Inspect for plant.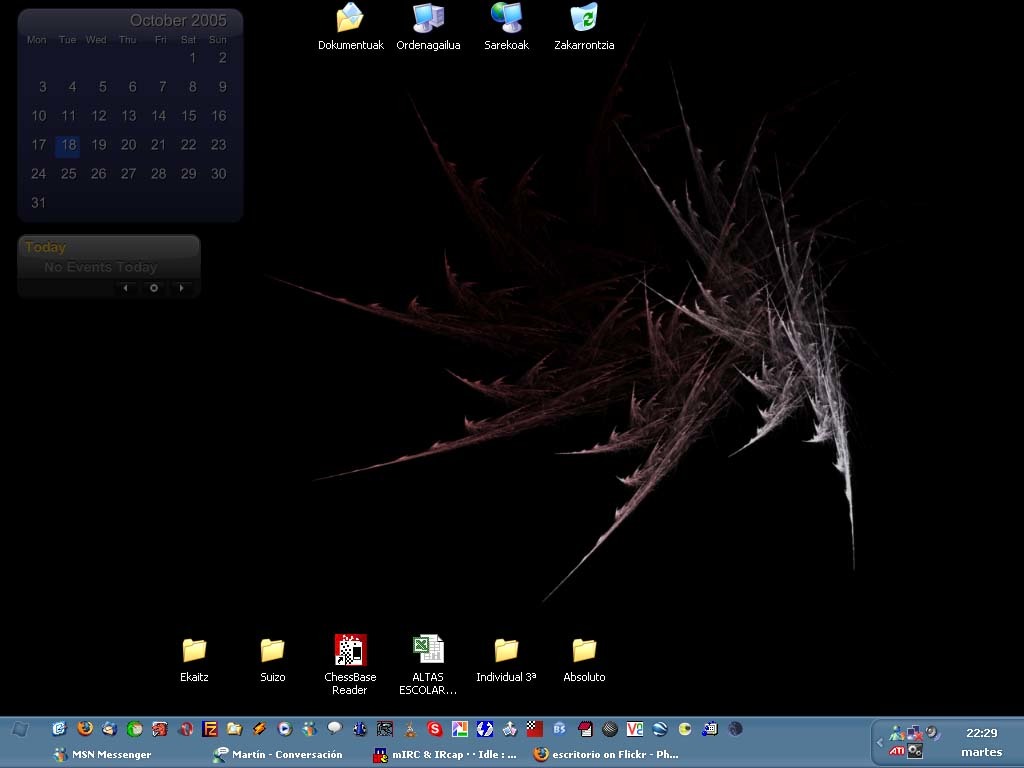
Inspection: 273/54/847/610.
